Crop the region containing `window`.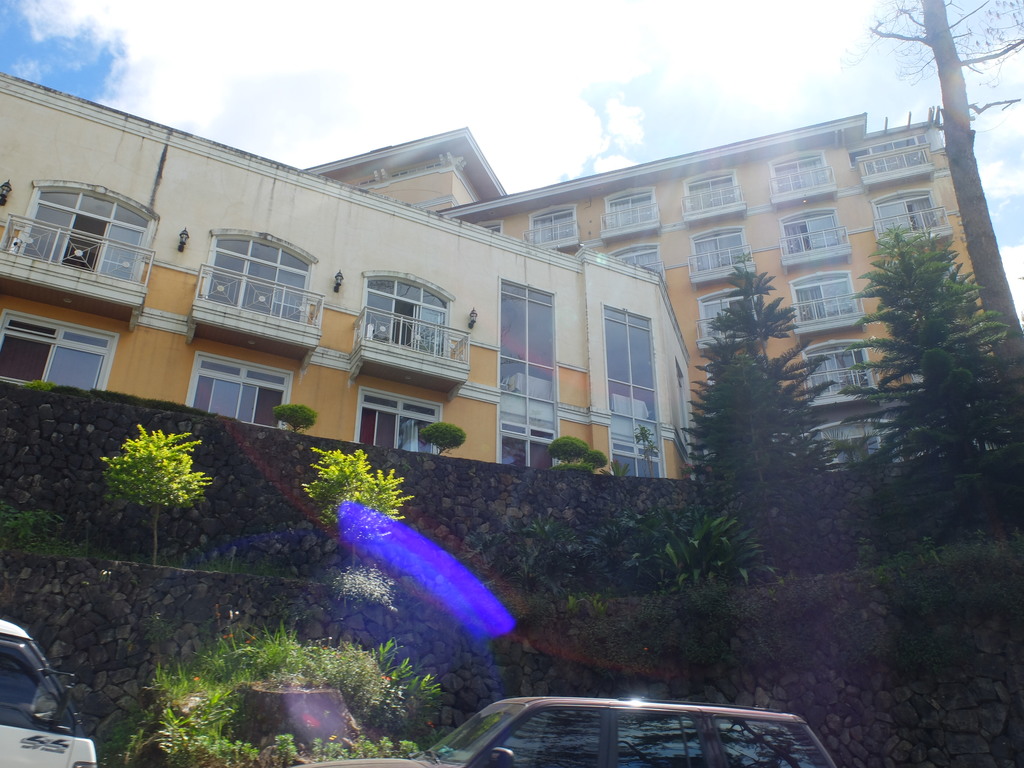
Crop region: Rect(603, 181, 657, 233).
